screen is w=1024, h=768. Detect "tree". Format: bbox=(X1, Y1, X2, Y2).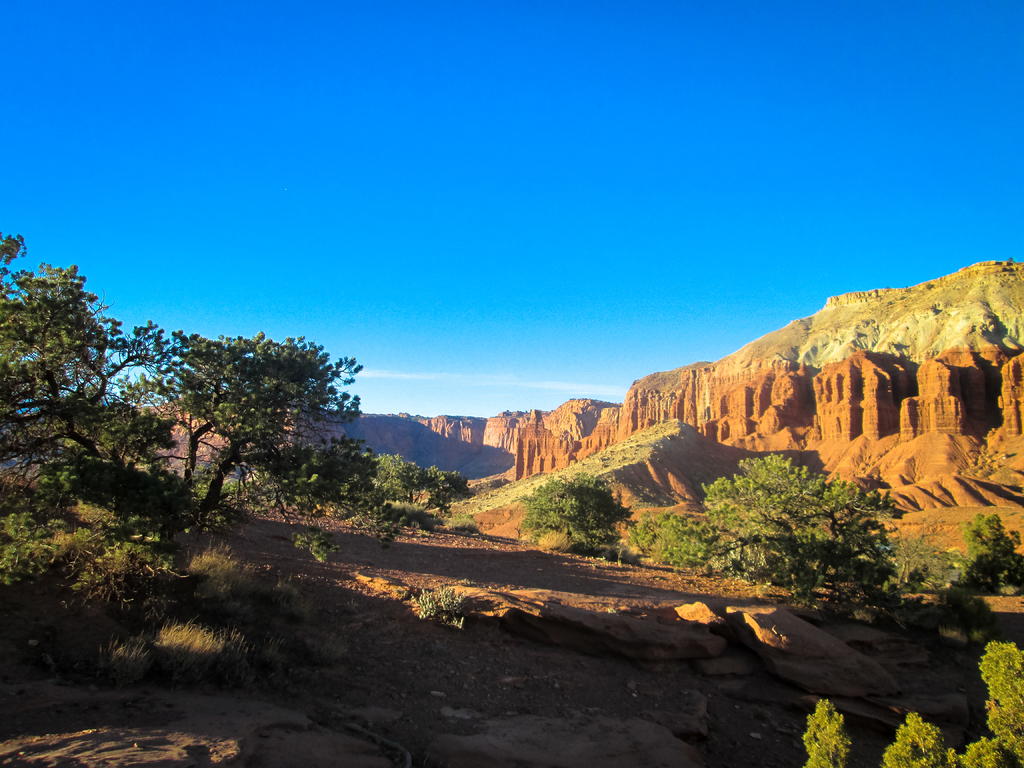
bbox=(509, 468, 630, 547).
